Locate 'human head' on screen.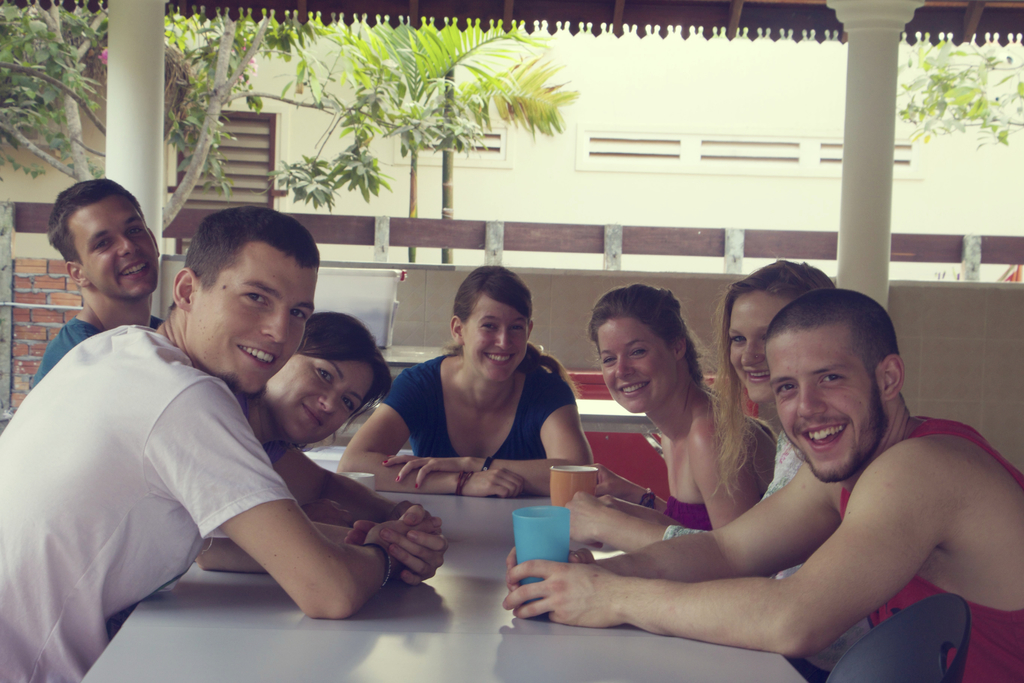
On screen at box(446, 265, 534, 383).
